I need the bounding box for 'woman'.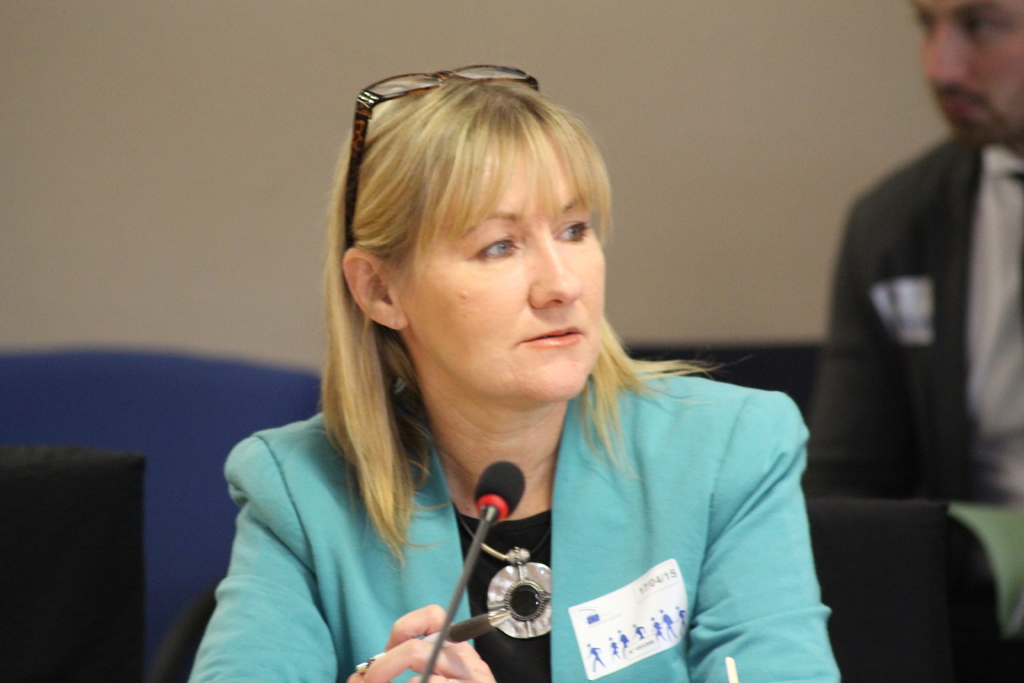
Here it is: (218, 77, 806, 682).
